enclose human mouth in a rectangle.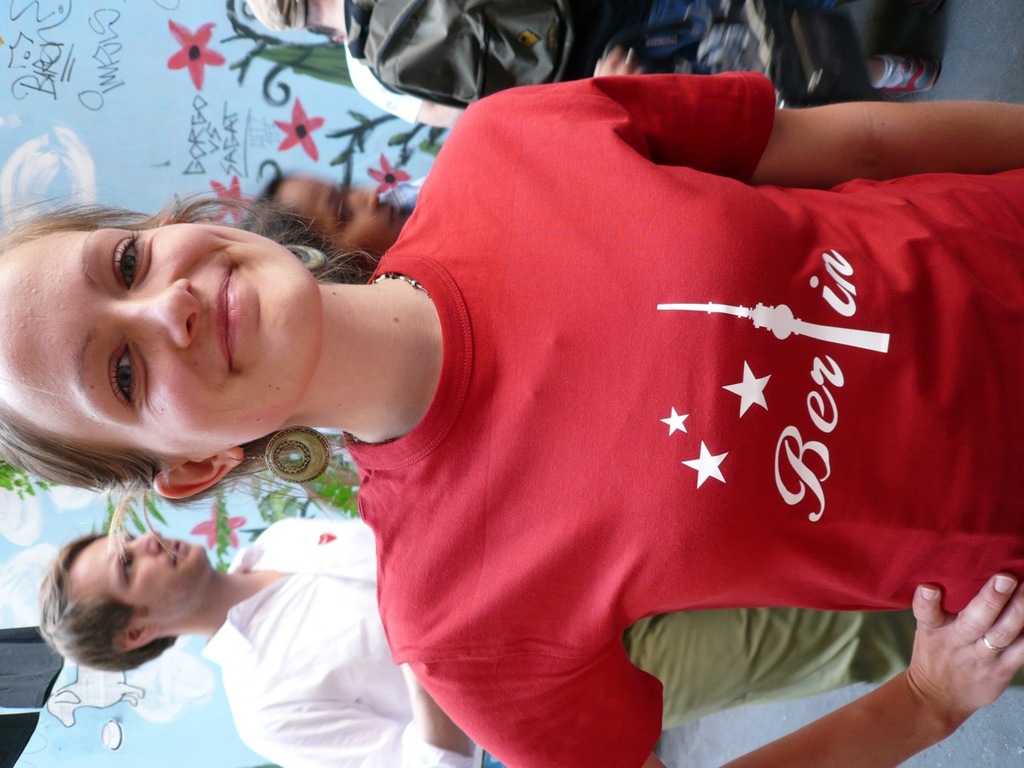
detection(214, 269, 243, 360).
